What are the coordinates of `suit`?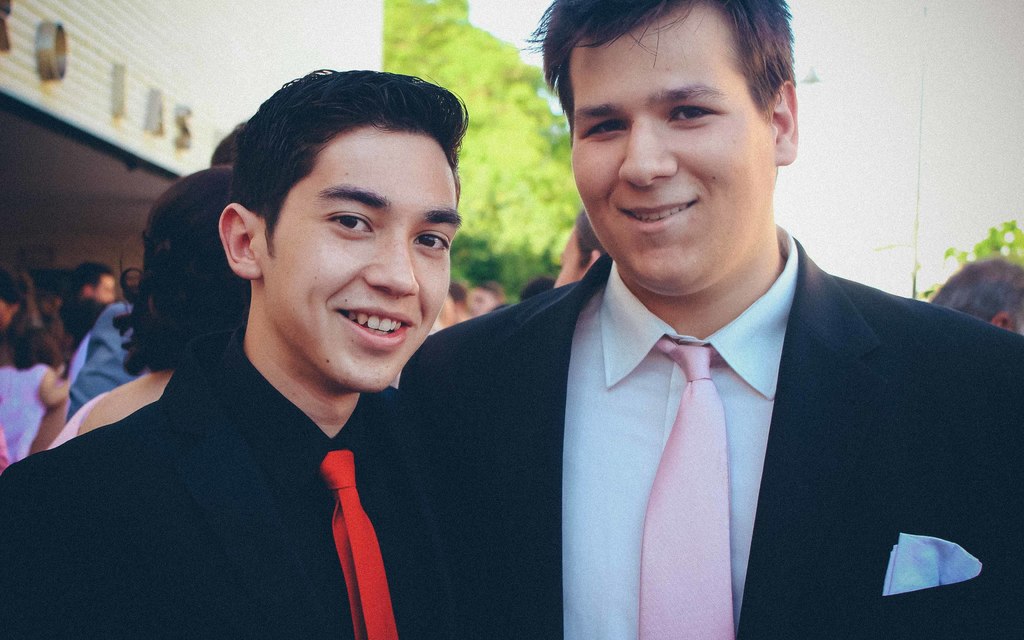
(x1=393, y1=241, x2=1023, y2=639).
